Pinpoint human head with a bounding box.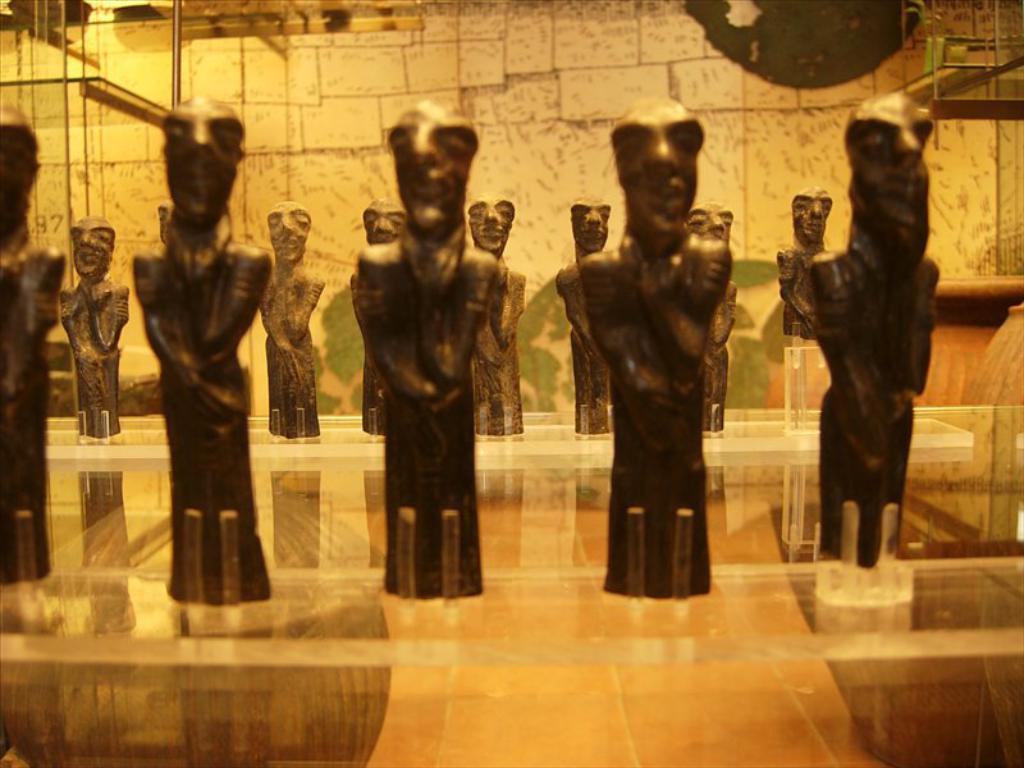
69/215/115/282.
